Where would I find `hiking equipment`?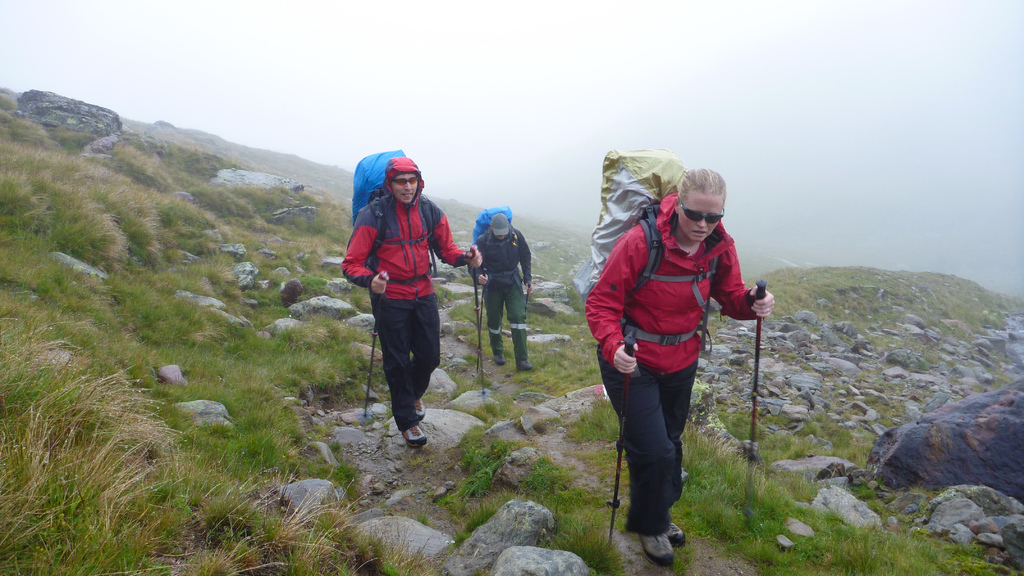
At (527, 278, 532, 312).
